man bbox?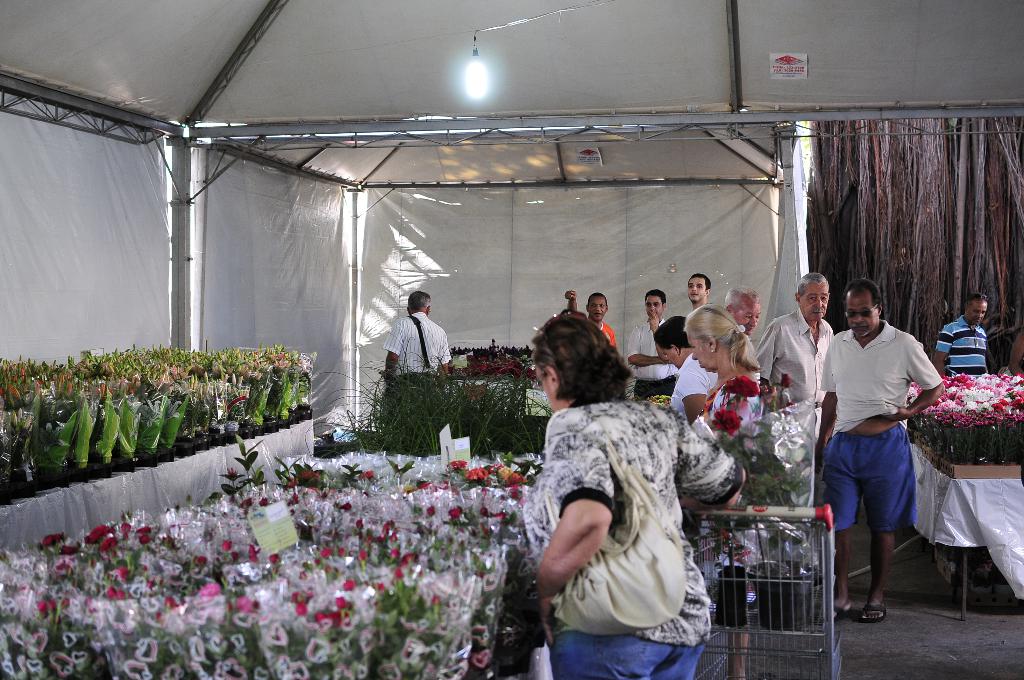
region(627, 291, 680, 400)
